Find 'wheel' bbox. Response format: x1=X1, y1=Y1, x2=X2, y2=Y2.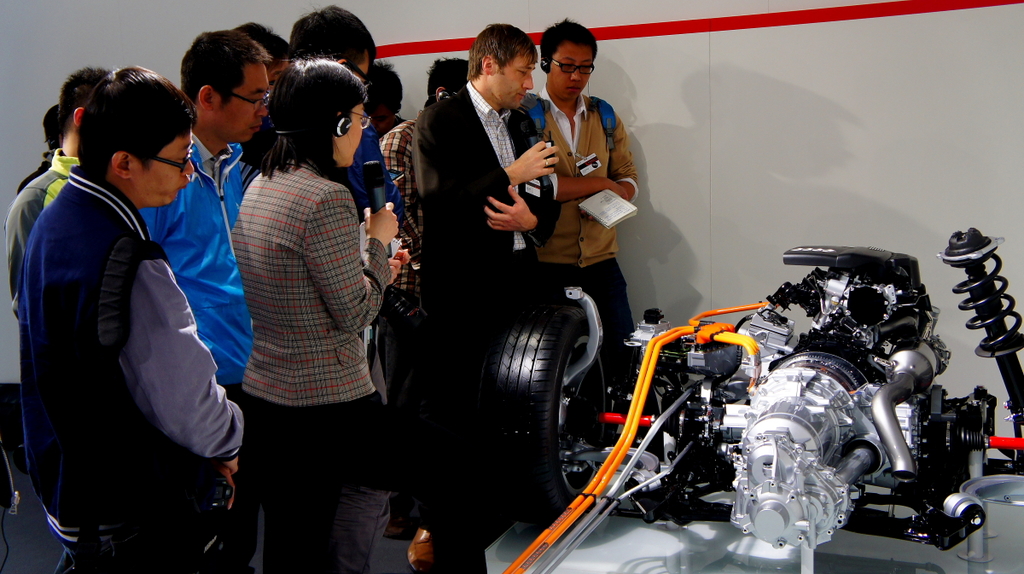
x1=487, y1=301, x2=613, y2=551.
